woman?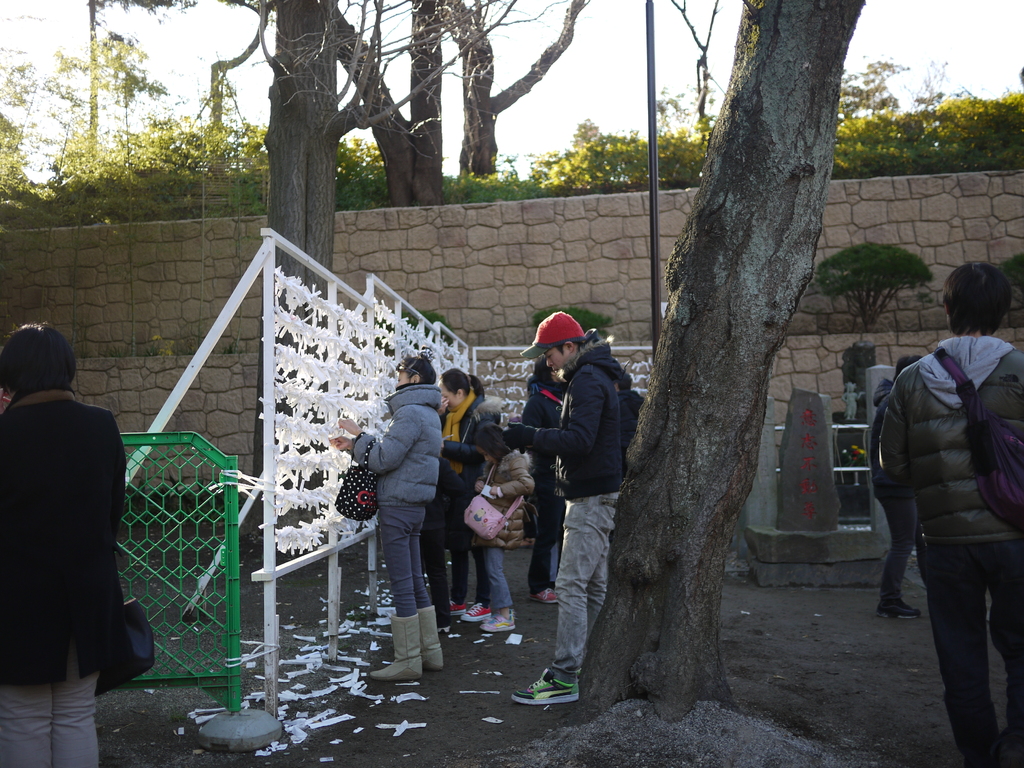
<box>0,321,129,767</box>
